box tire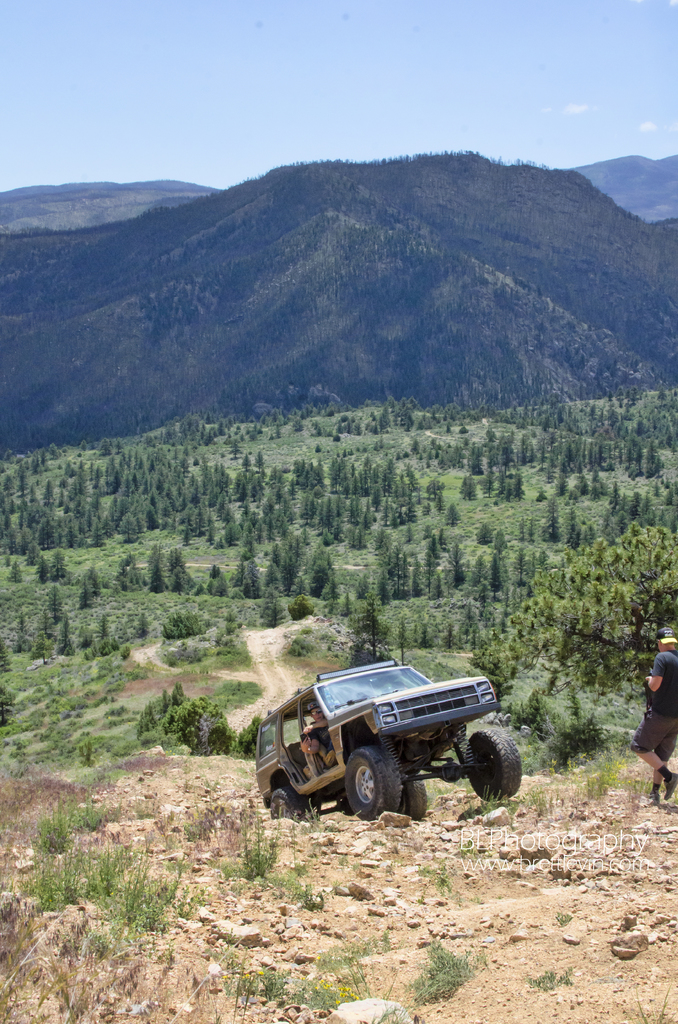
[x1=465, y1=730, x2=523, y2=806]
